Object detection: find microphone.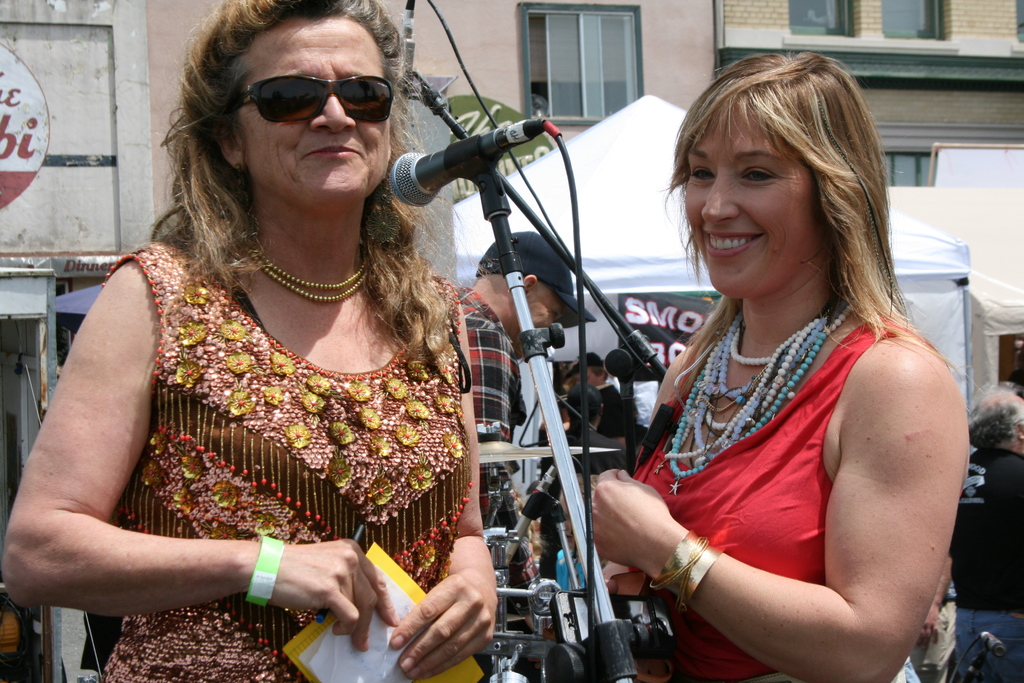
[left=359, top=101, right=572, bottom=221].
